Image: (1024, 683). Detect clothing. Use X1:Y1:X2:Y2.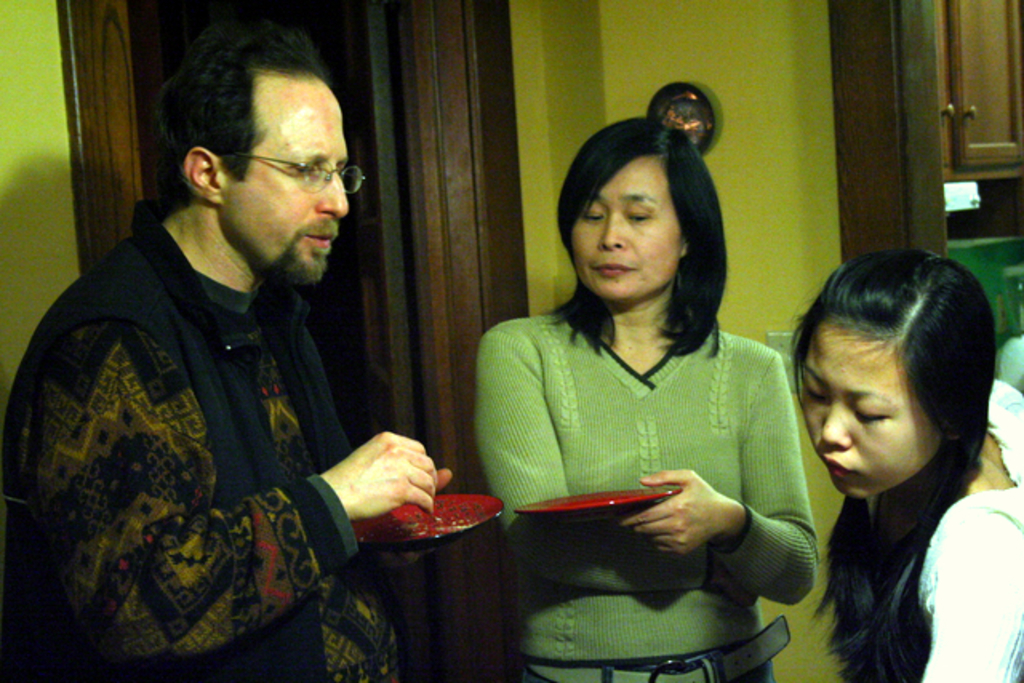
0:205:410:681.
